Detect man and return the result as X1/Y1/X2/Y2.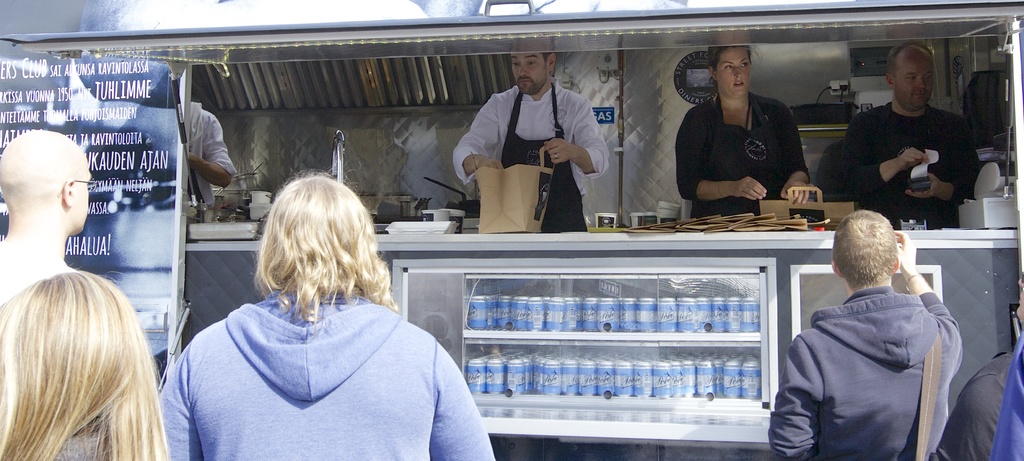
778/193/984/457.
